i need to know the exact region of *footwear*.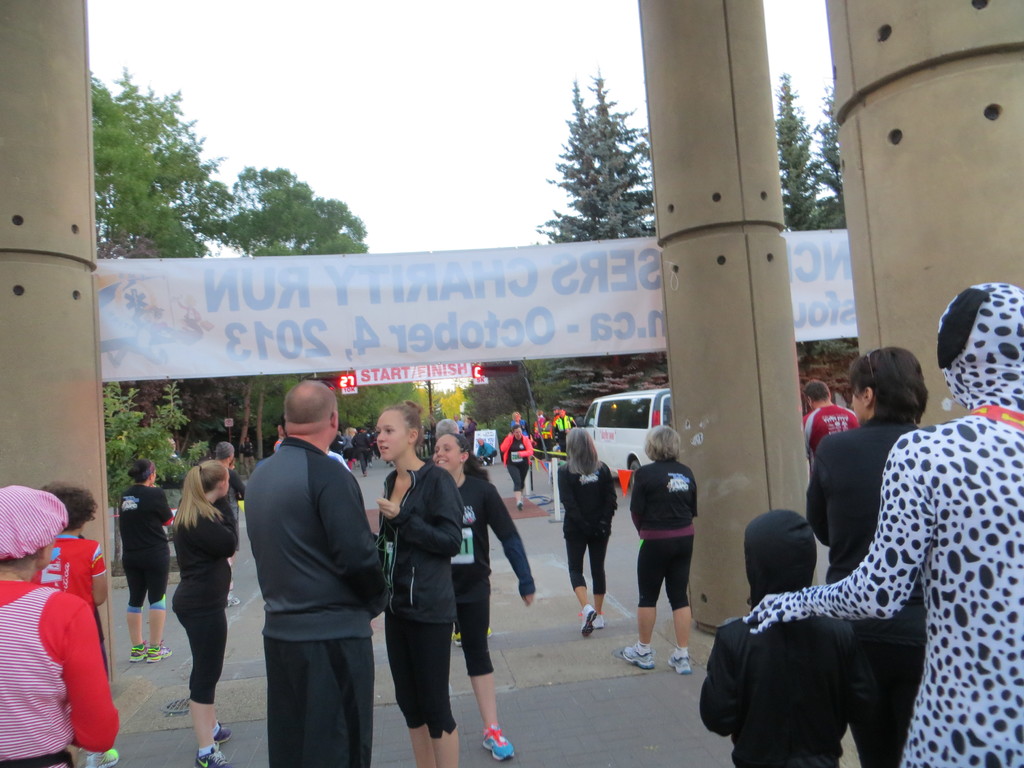
Region: x1=671 y1=655 x2=692 y2=675.
